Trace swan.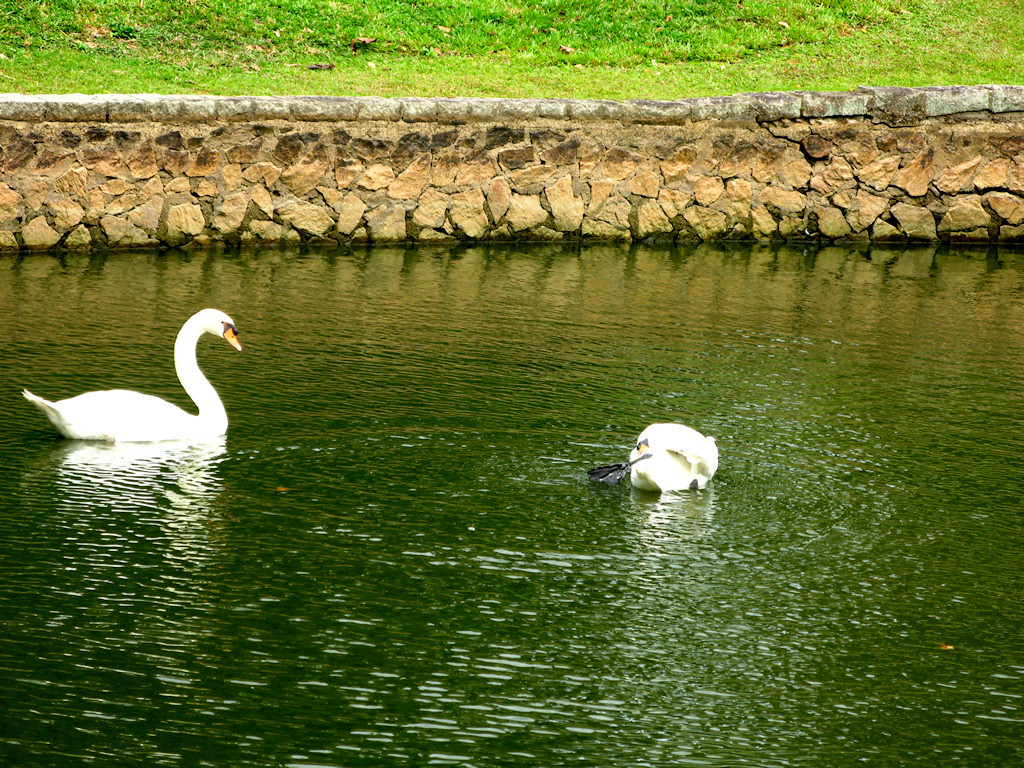
Traced to x1=621 y1=420 x2=720 y2=497.
